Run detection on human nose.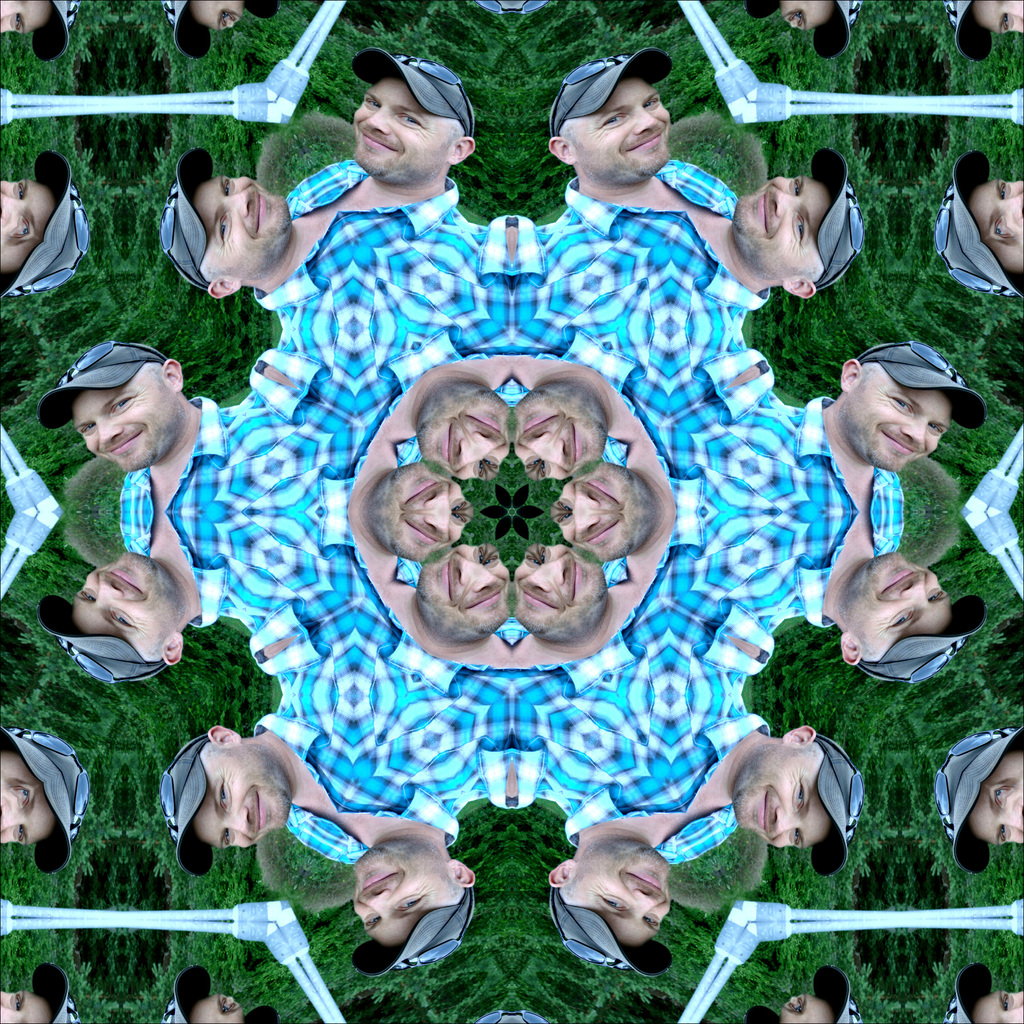
Result: (x1=90, y1=576, x2=125, y2=602).
